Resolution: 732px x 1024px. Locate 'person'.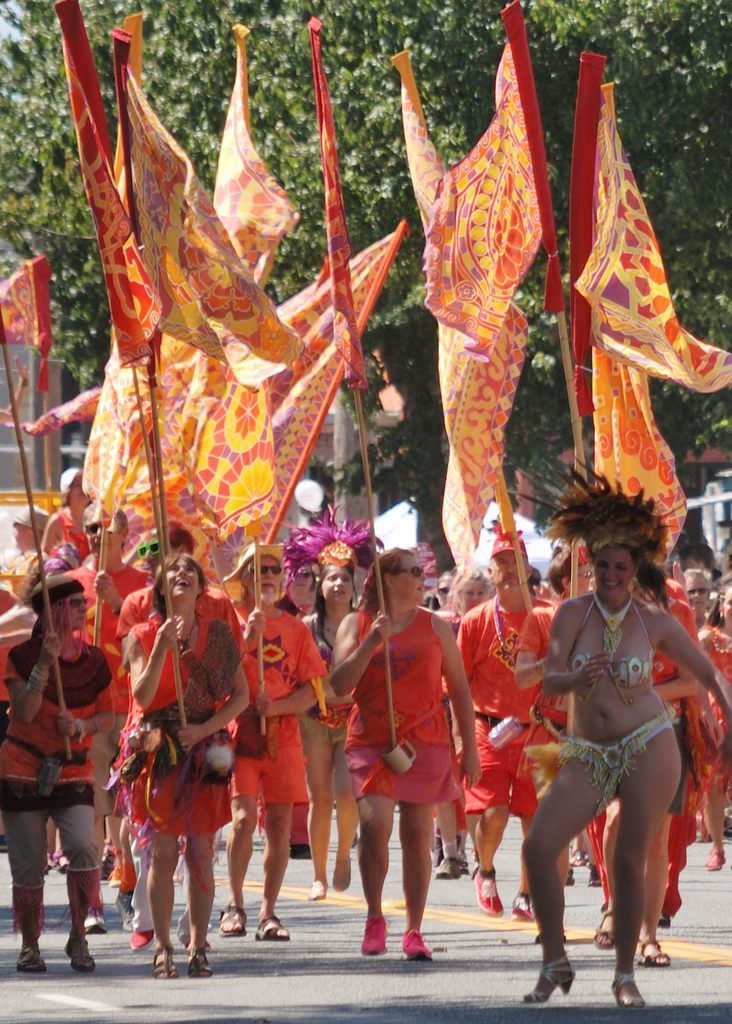
detection(333, 546, 476, 962).
